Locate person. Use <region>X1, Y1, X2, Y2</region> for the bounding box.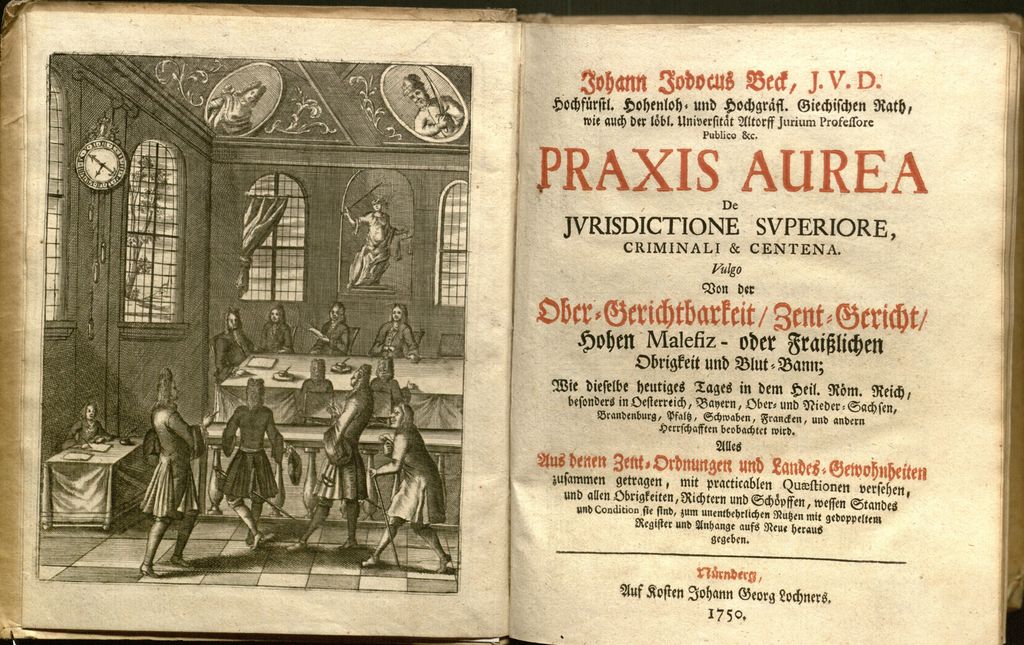
<region>220, 377, 288, 543</region>.
